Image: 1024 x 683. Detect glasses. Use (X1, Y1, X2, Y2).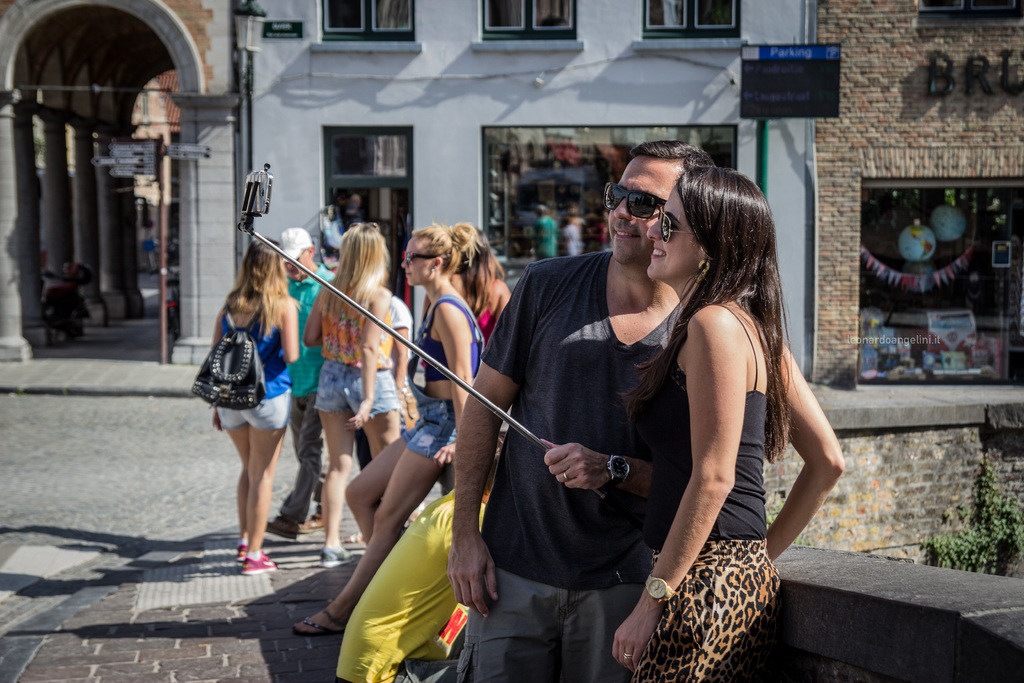
(652, 205, 701, 247).
